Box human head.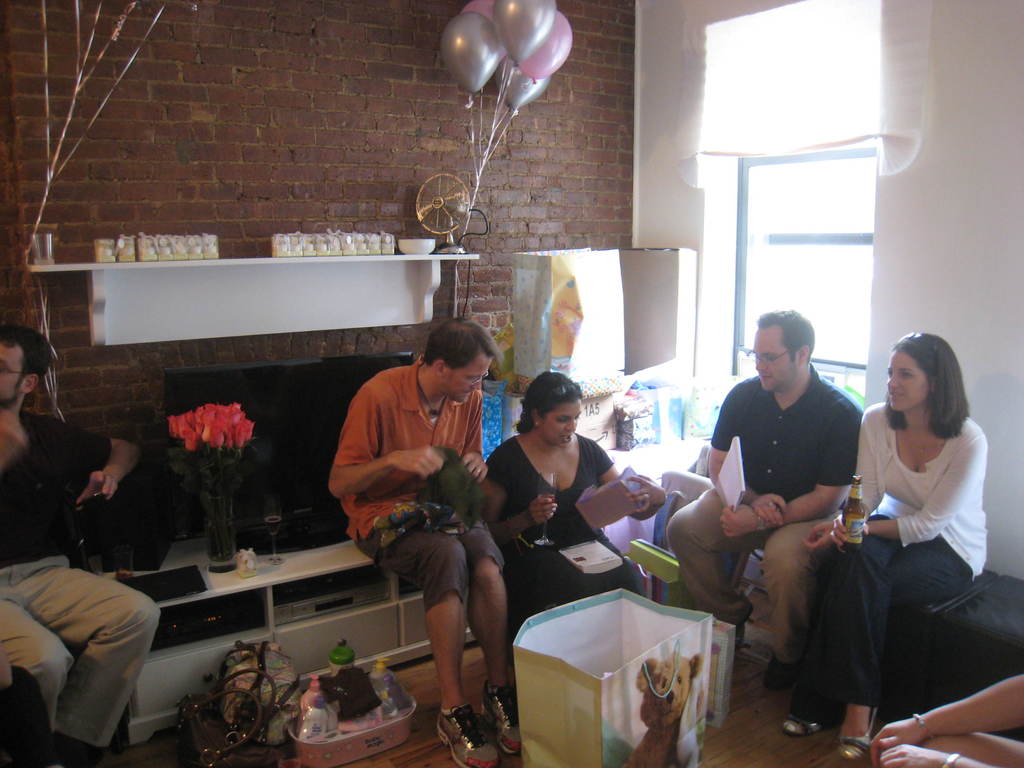
525,369,584,445.
